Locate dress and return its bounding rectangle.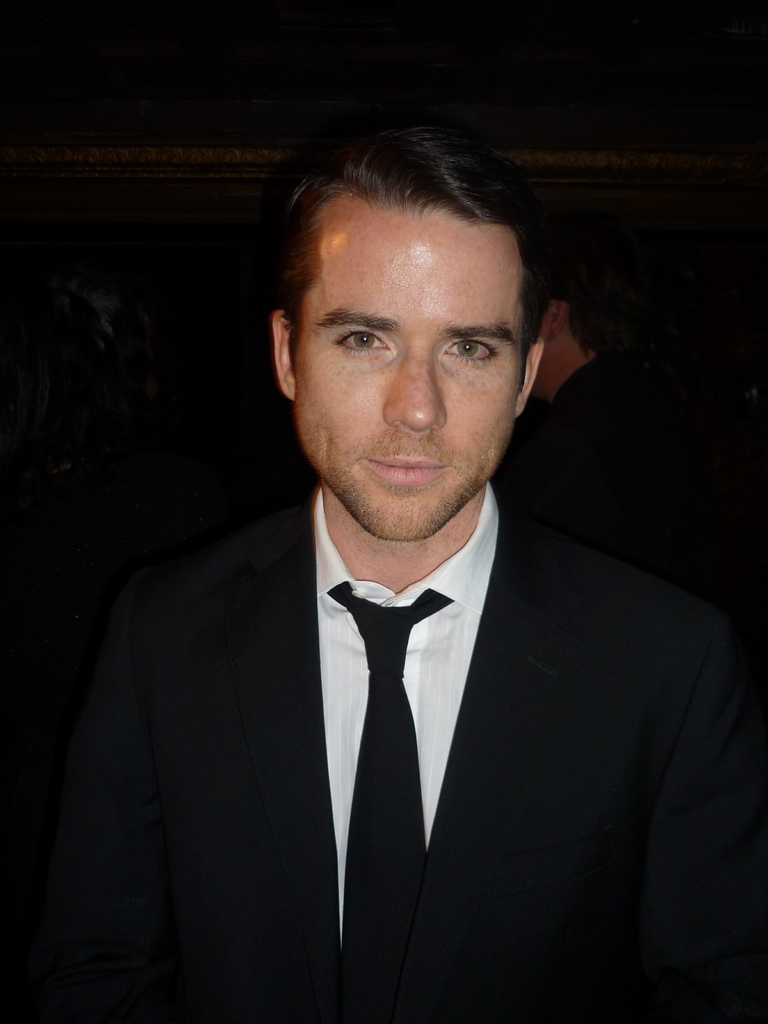
[0, 467, 767, 1023].
